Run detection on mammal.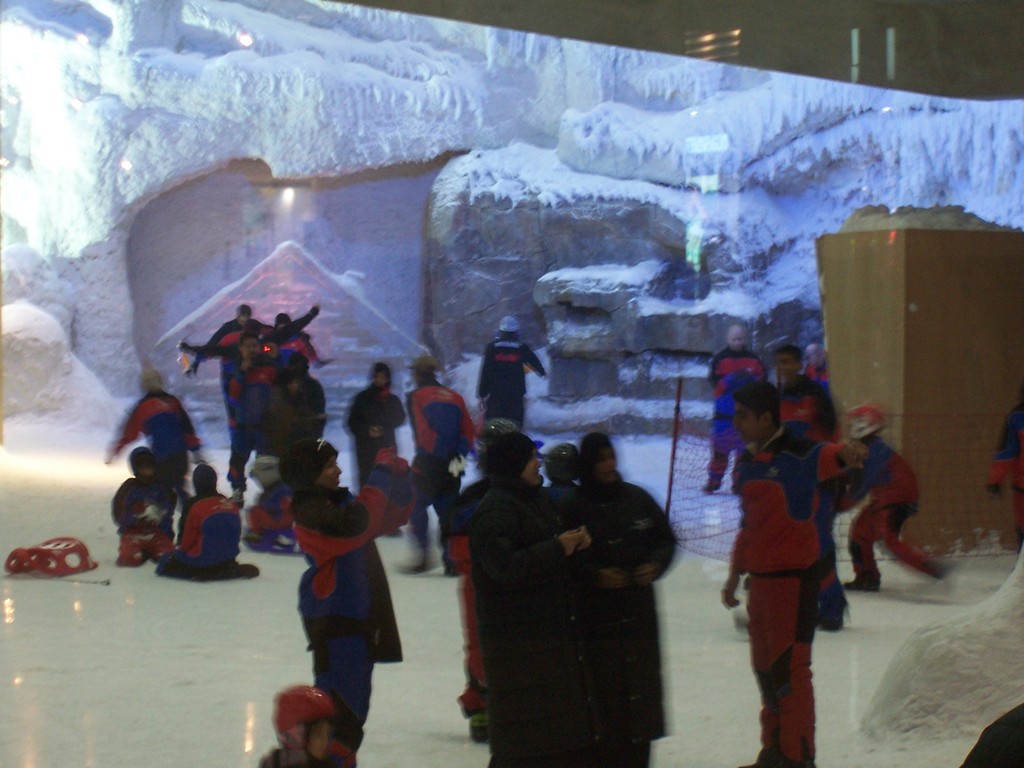
Result: detection(840, 400, 952, 595).
